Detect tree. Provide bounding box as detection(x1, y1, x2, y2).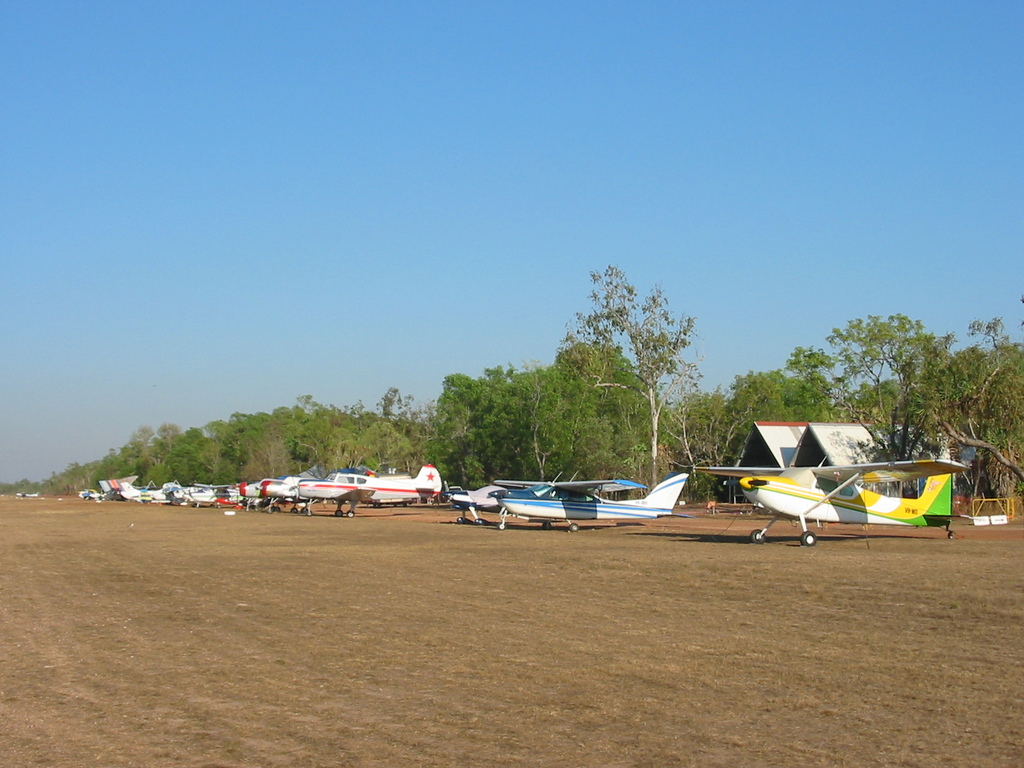
detection(570, 258, 695, 492).
